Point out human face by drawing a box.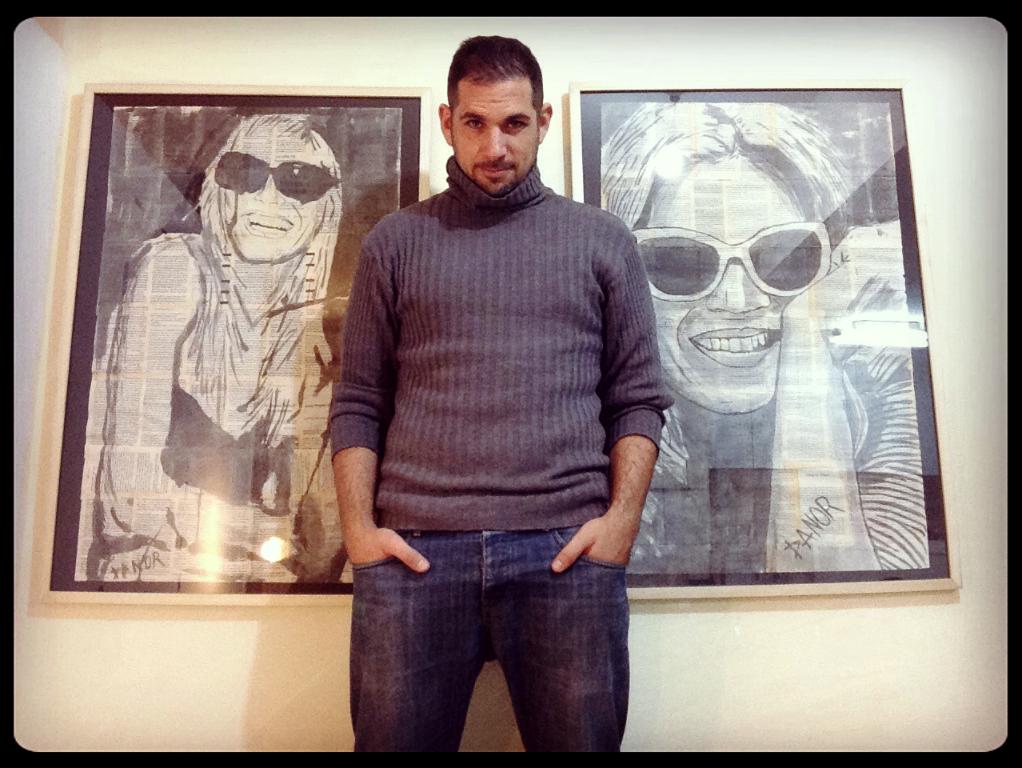
<region>222, 138, 324, 262</region>.
